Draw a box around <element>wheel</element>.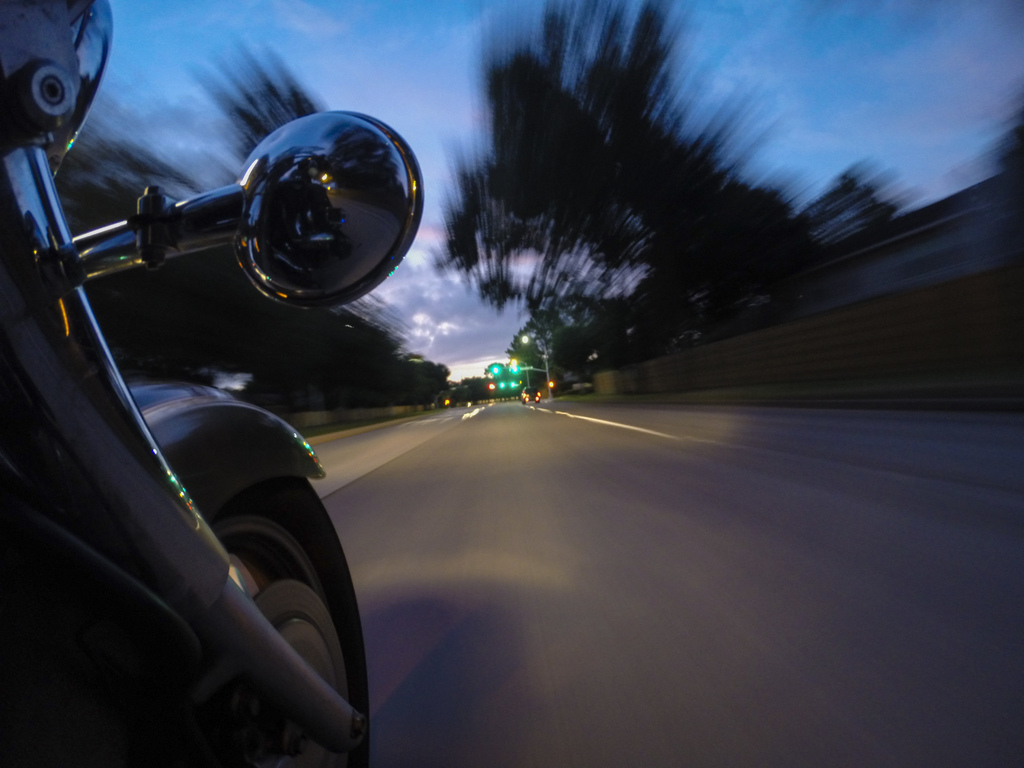
bbox(24, 436, 372, 760).
